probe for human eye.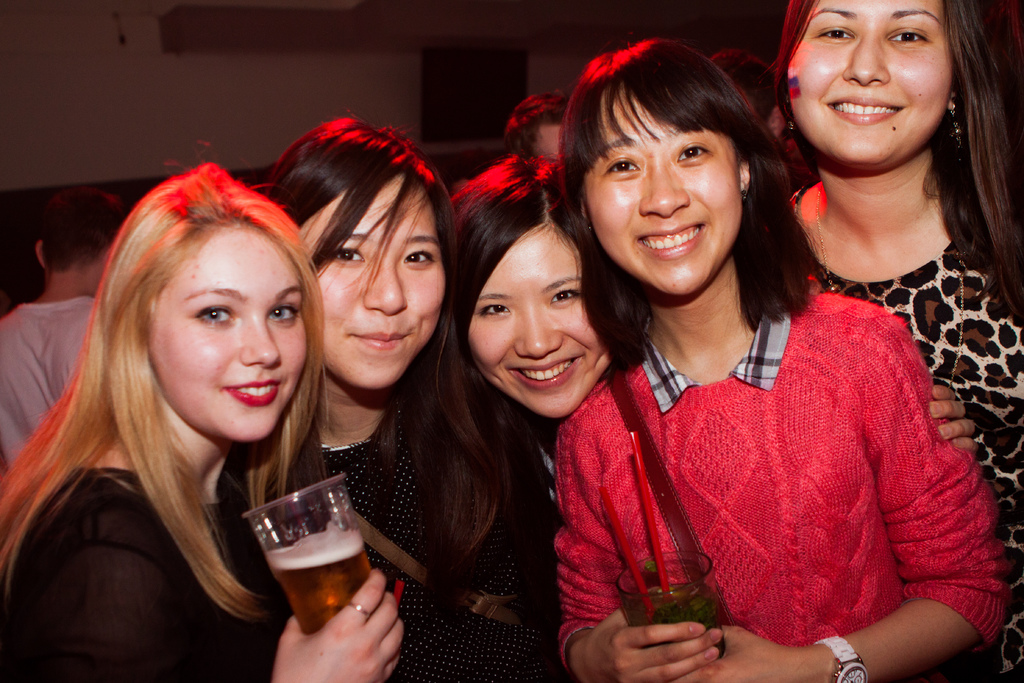
Probe result: locate(401, 243, 435, 272).
